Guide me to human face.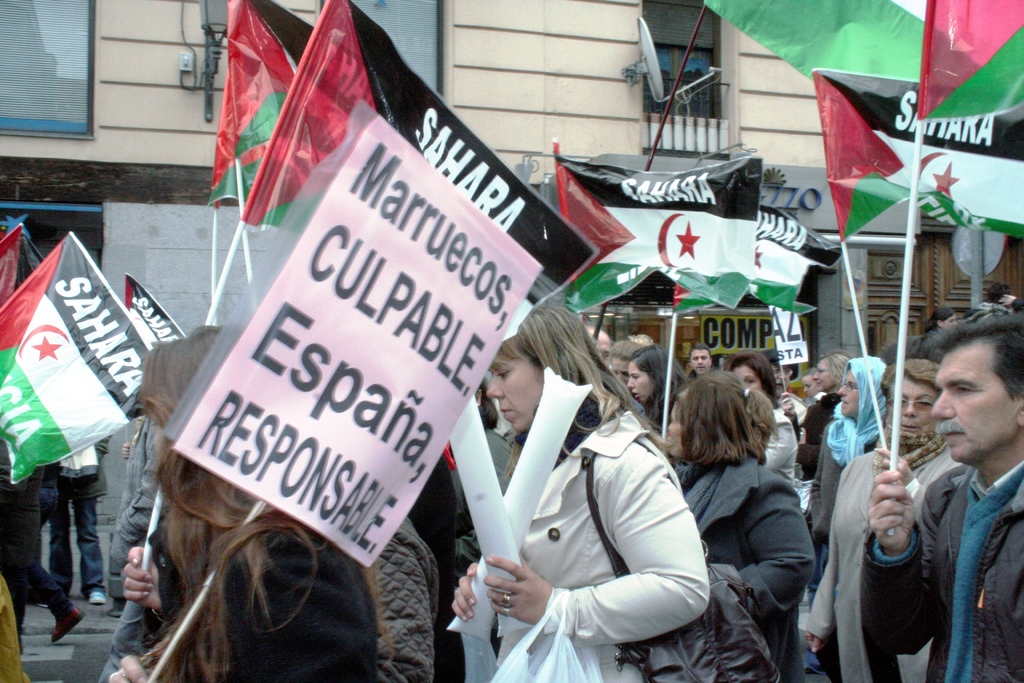
Guidance: 736 367 760 390.
